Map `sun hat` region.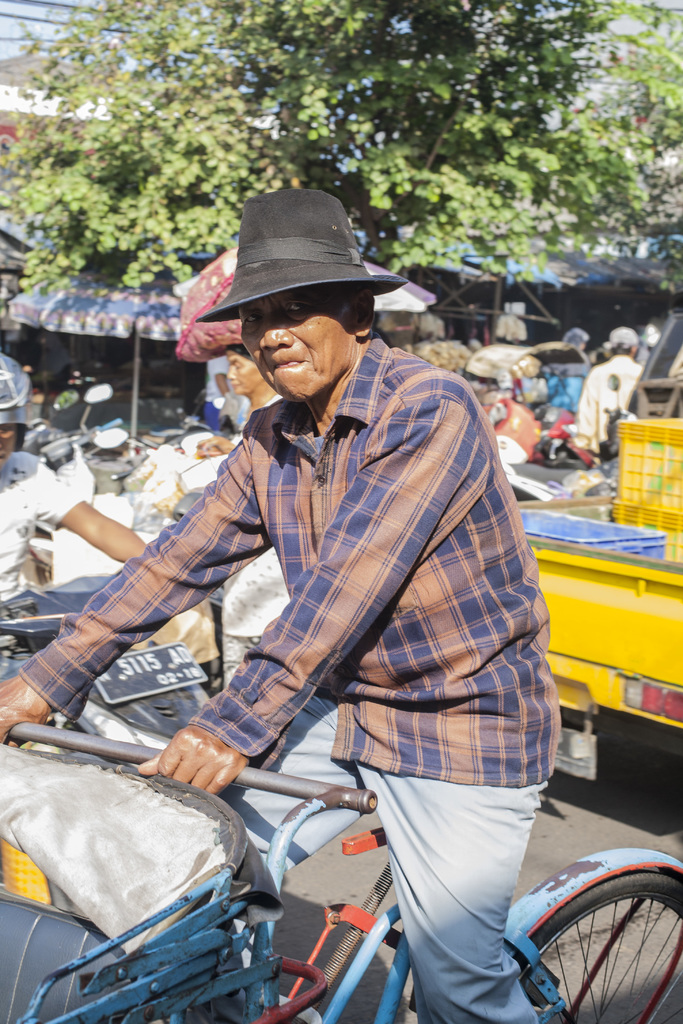
Mapped to (x1=604, y1=328, x2=639, y2=352).
